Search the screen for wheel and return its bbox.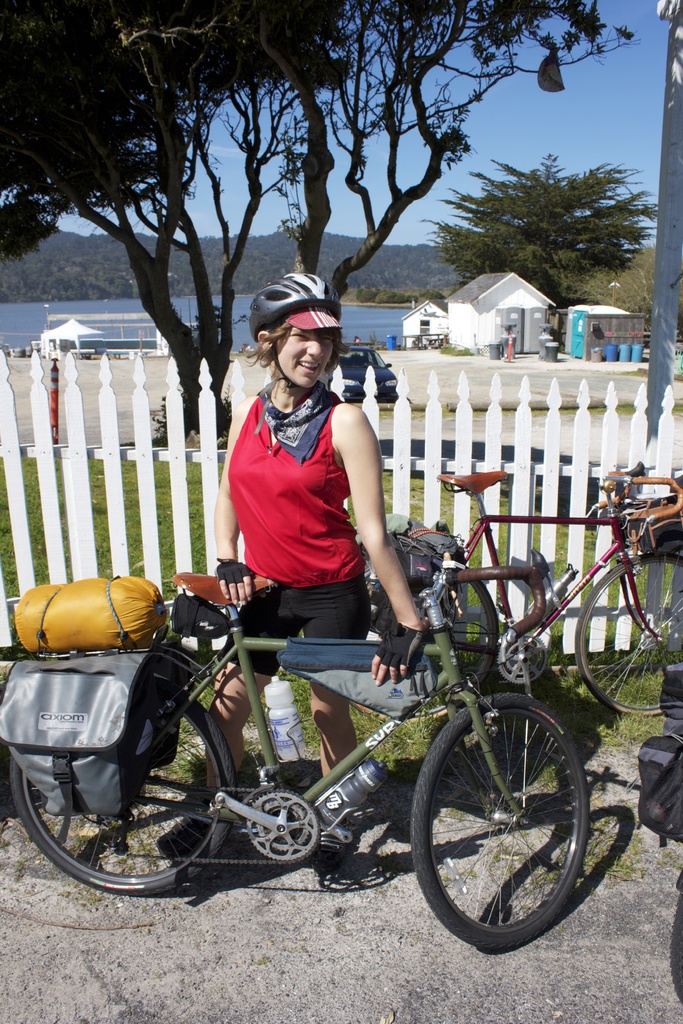
Found: [406, 689, 582, 955].
